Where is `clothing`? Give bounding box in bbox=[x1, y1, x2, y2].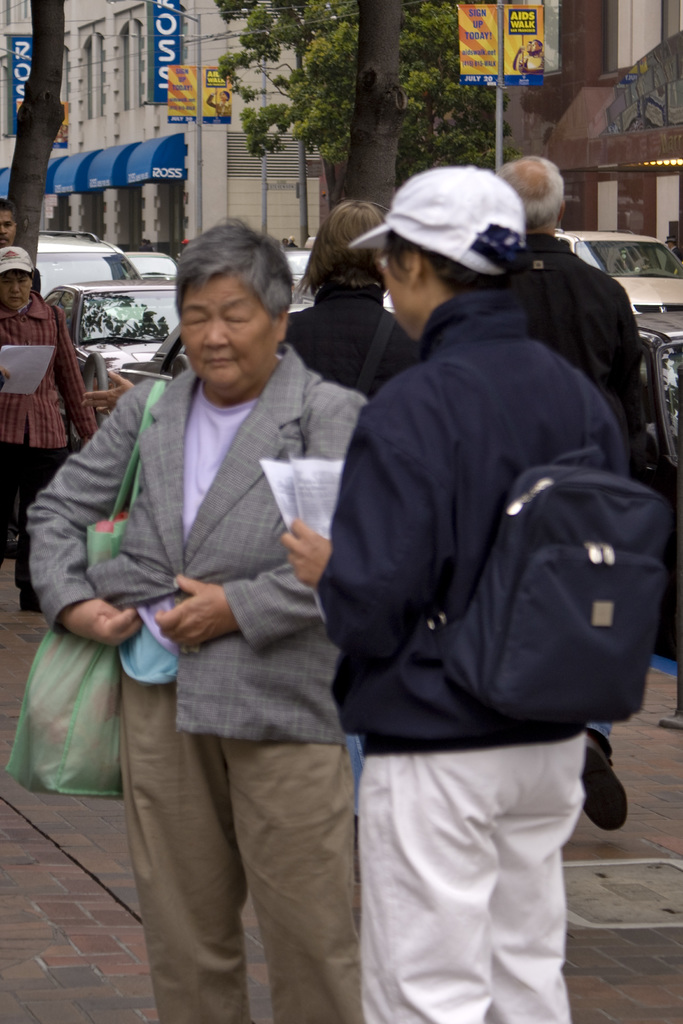
bbox=[290, 295, 399, 400].
